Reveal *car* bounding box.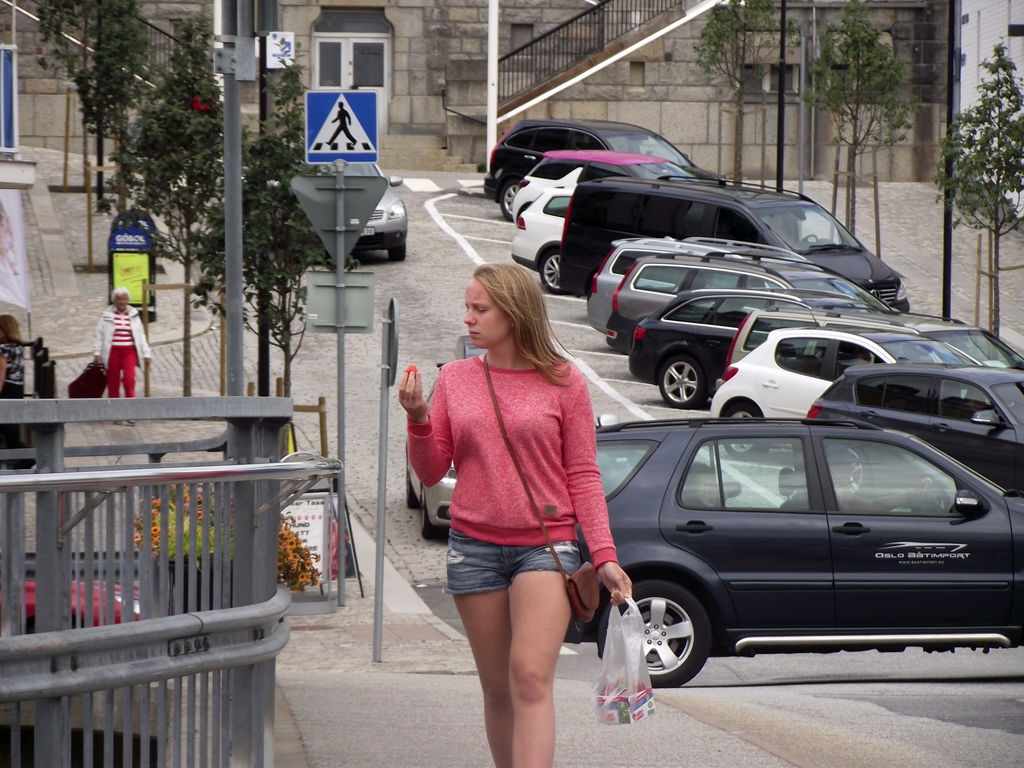
Revealed: detection(486, 120, 700, 225).
